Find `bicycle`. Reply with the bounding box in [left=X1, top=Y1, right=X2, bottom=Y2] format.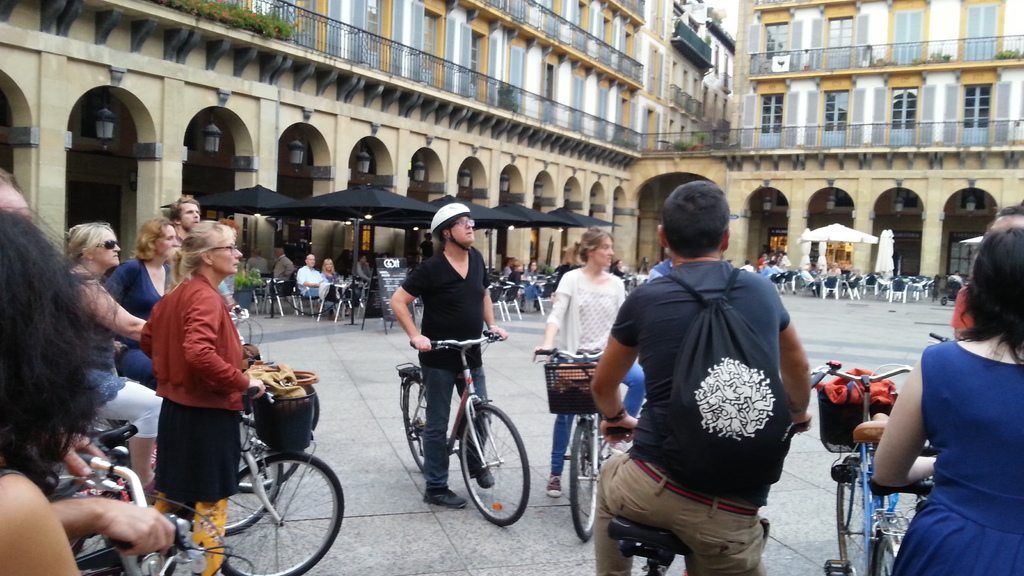
[left=230, top=304, right=264, bottom=349].
